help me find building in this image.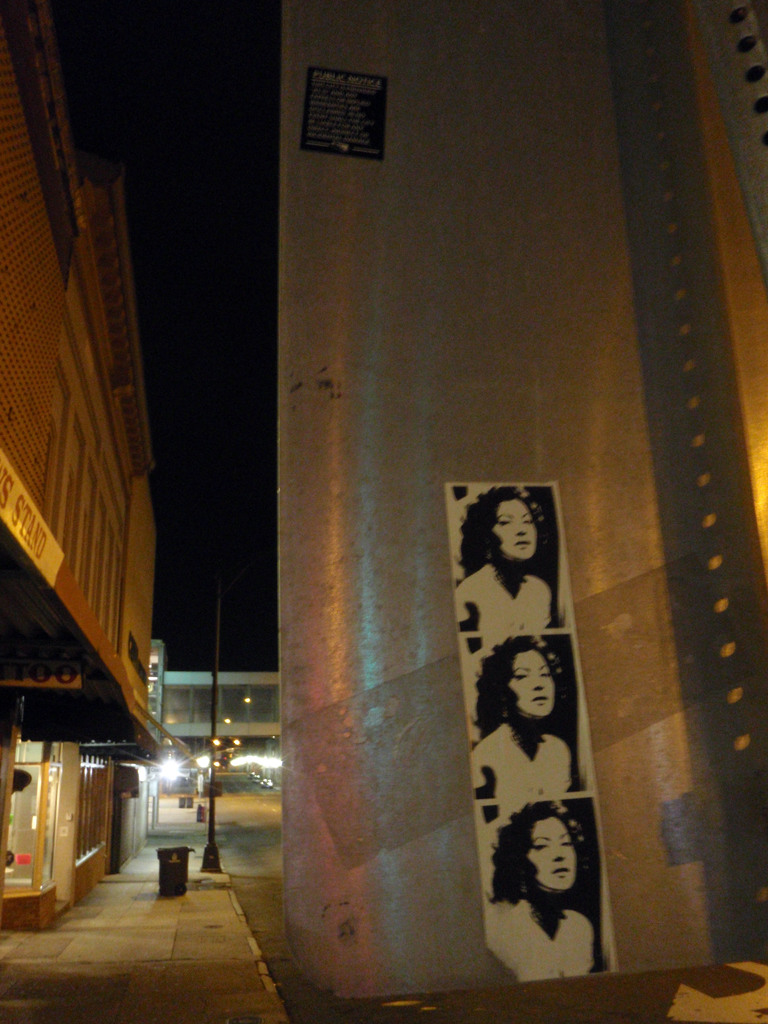
Found it: (x1=0, y1=7, x2=178, y2=946).
